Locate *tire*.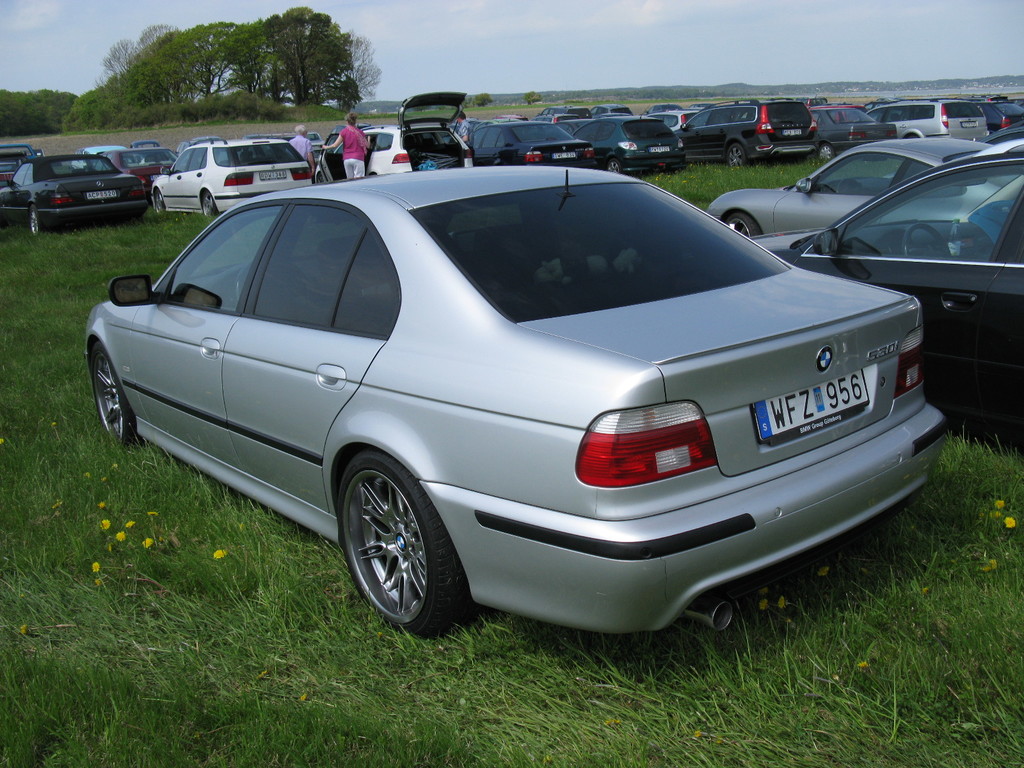
Bounding box: (332,452,467,638).
